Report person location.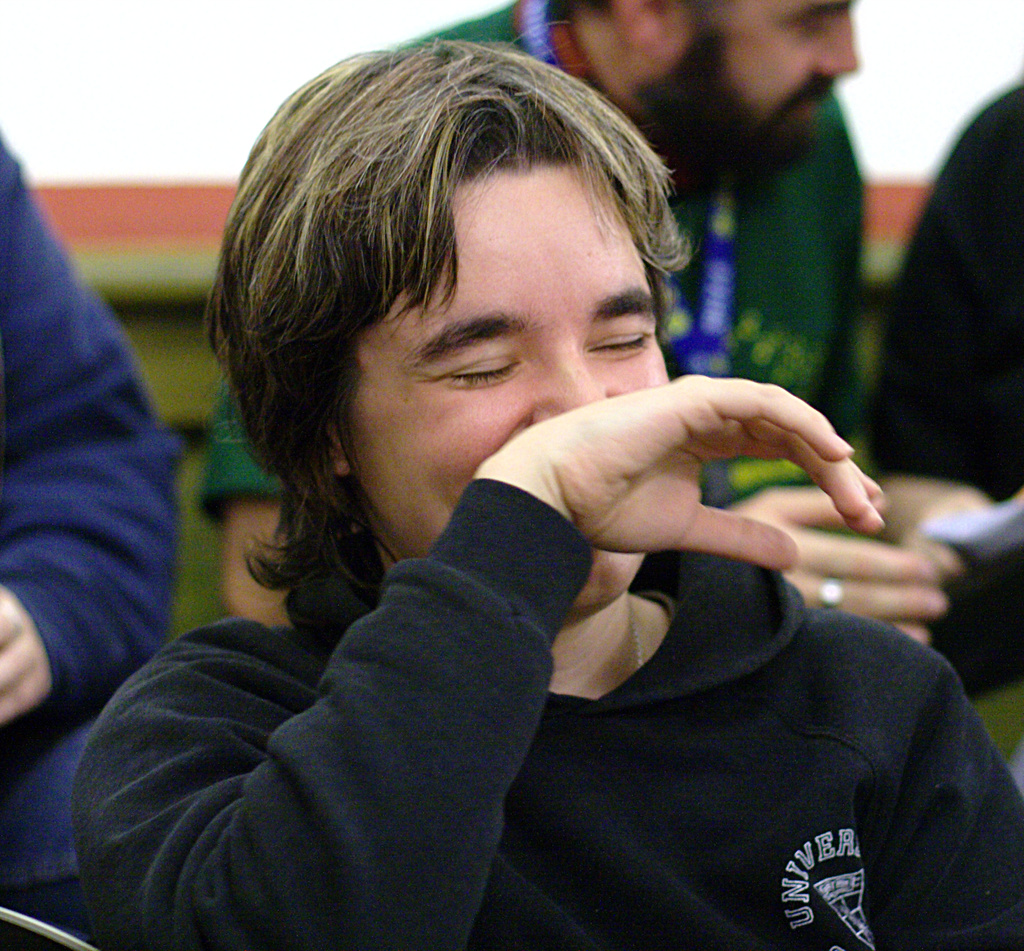
Report: pyautogui.locateOnScreen(199, 0, 864, 628).
